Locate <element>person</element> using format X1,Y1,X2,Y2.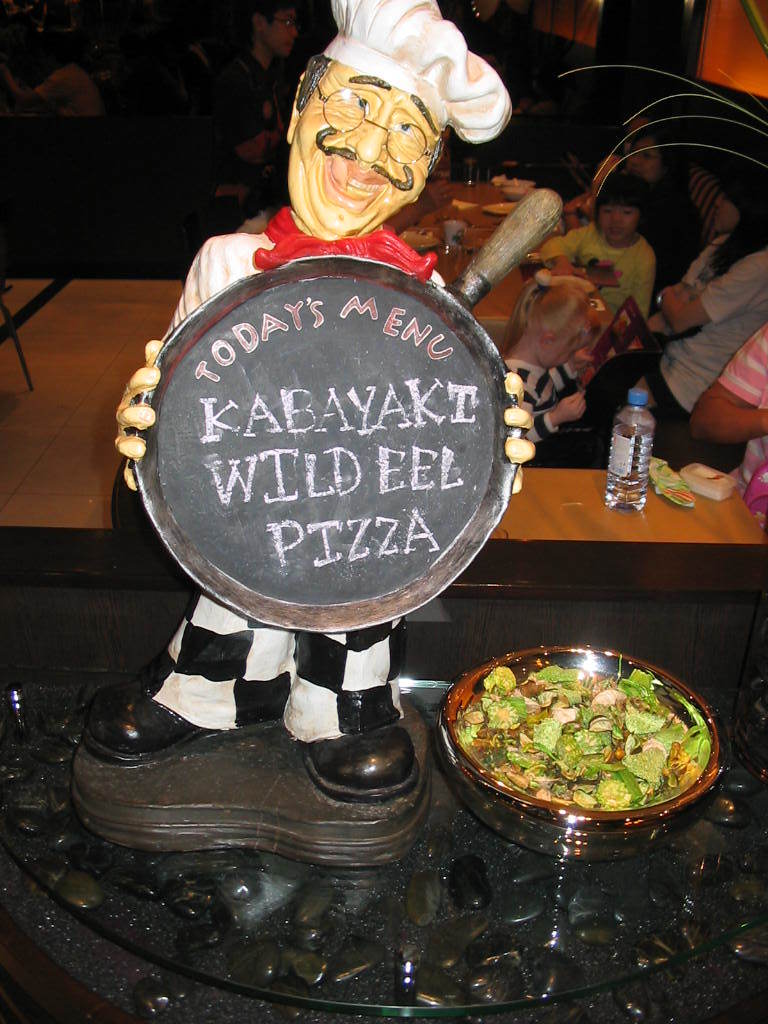
210,0,289,235.
